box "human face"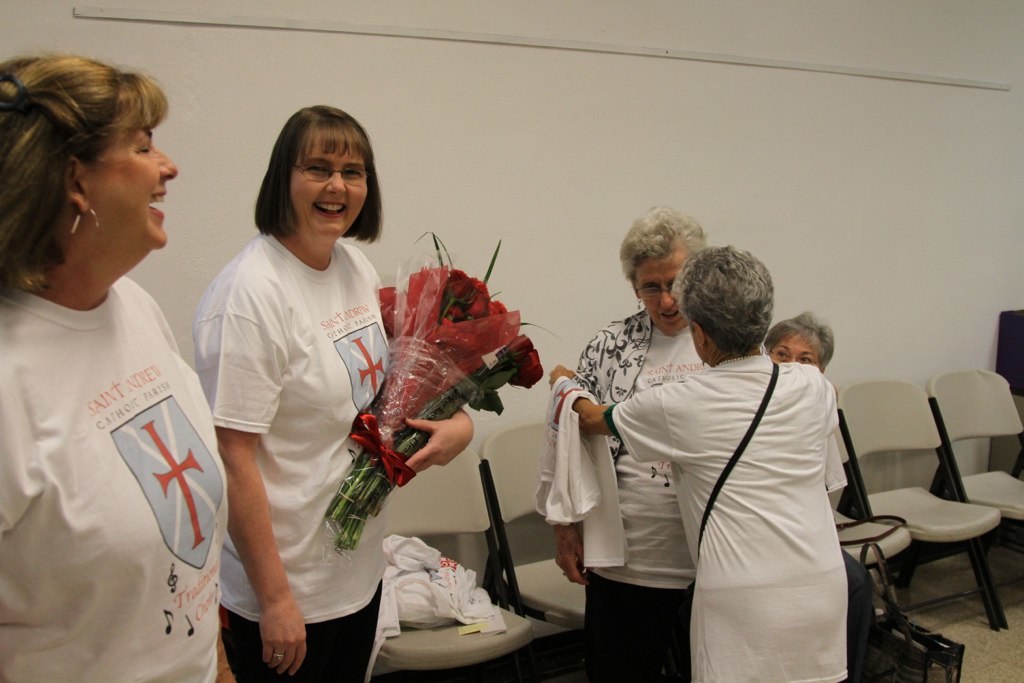
Rect(635, 253, 690, 338)
